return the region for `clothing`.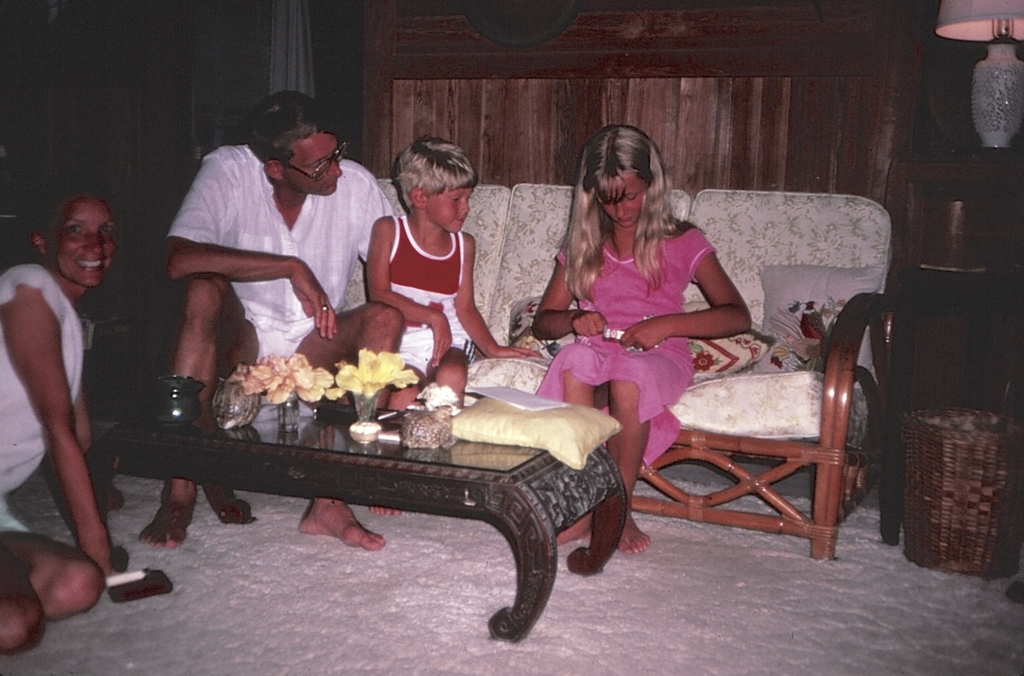
bbox=[0, 261, 81, 534].
